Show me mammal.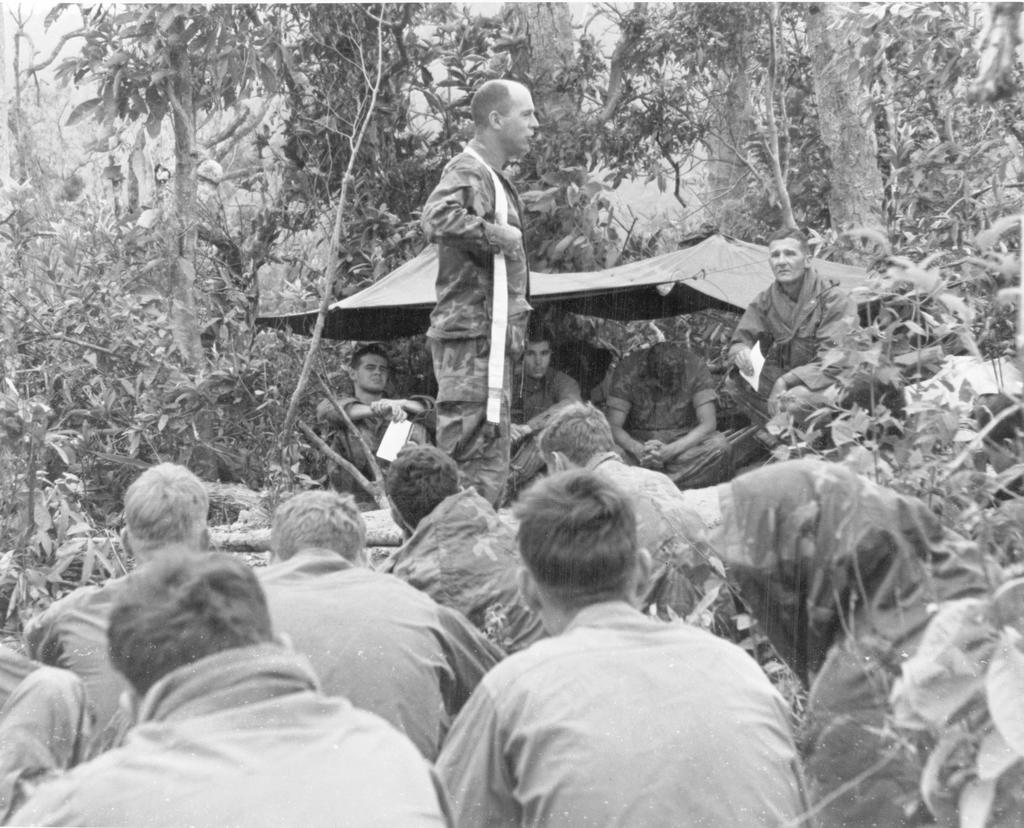
mammal is here: (727, 225, 883, 438).
